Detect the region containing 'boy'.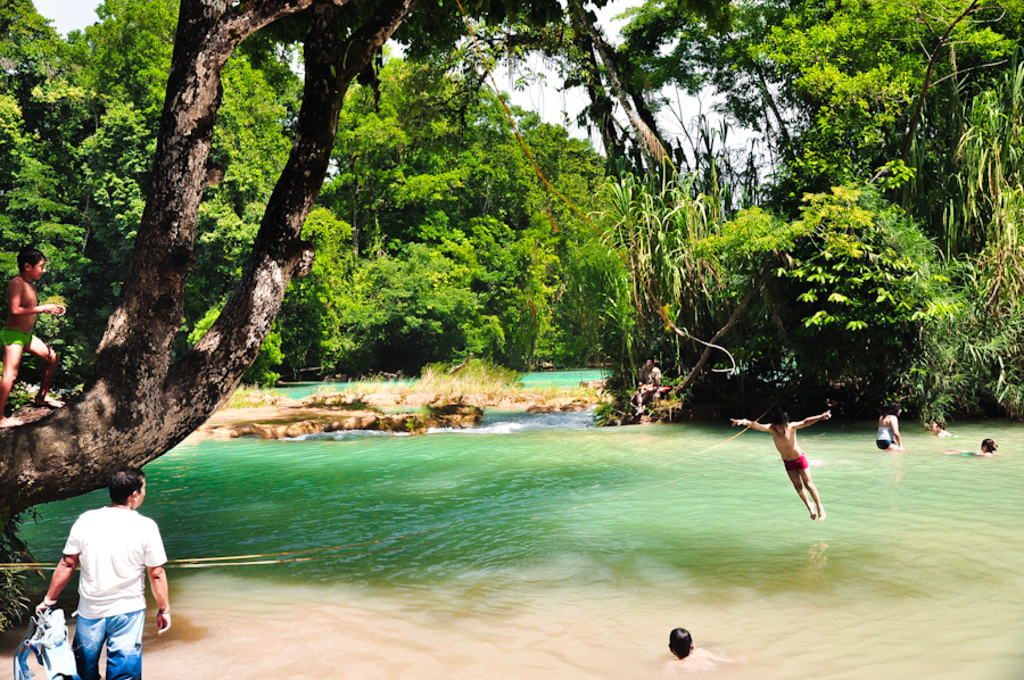
<box>664,625,735,677</box>.
